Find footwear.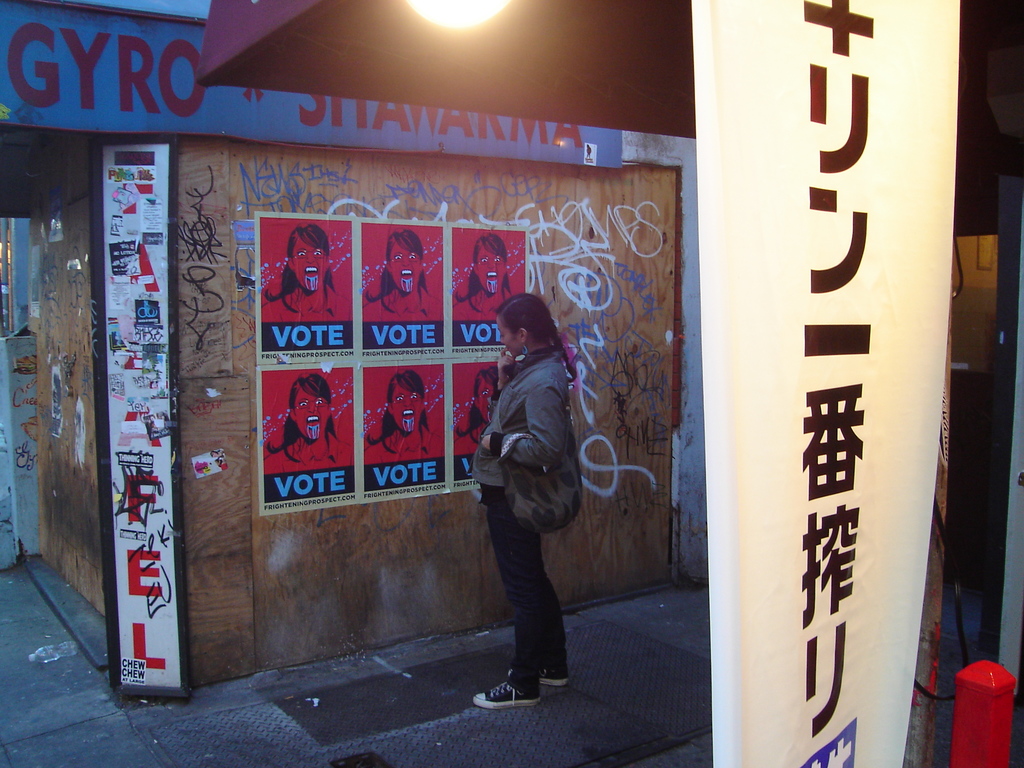
<region>546, 669, 573, 691</region>.
